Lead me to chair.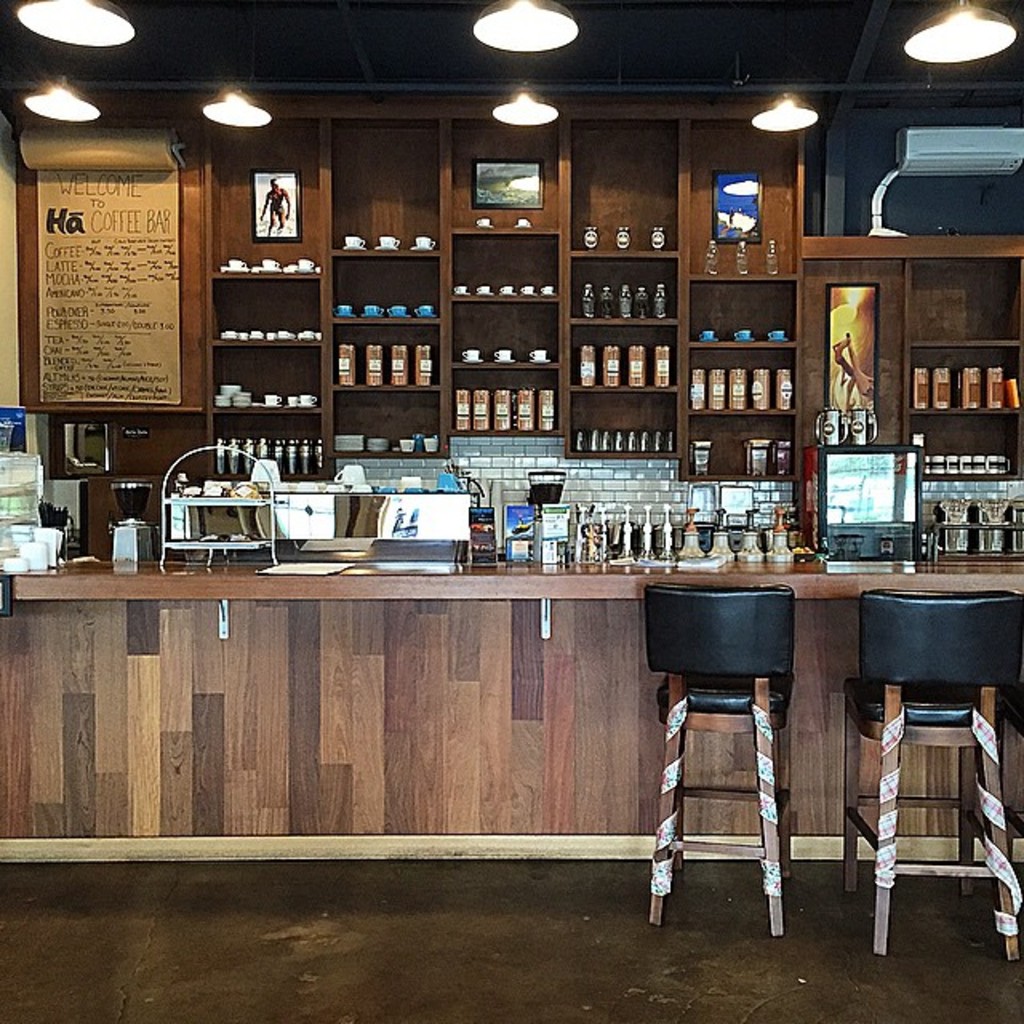
Lead to [left=846, top=584, right=1022, bottom=970].
